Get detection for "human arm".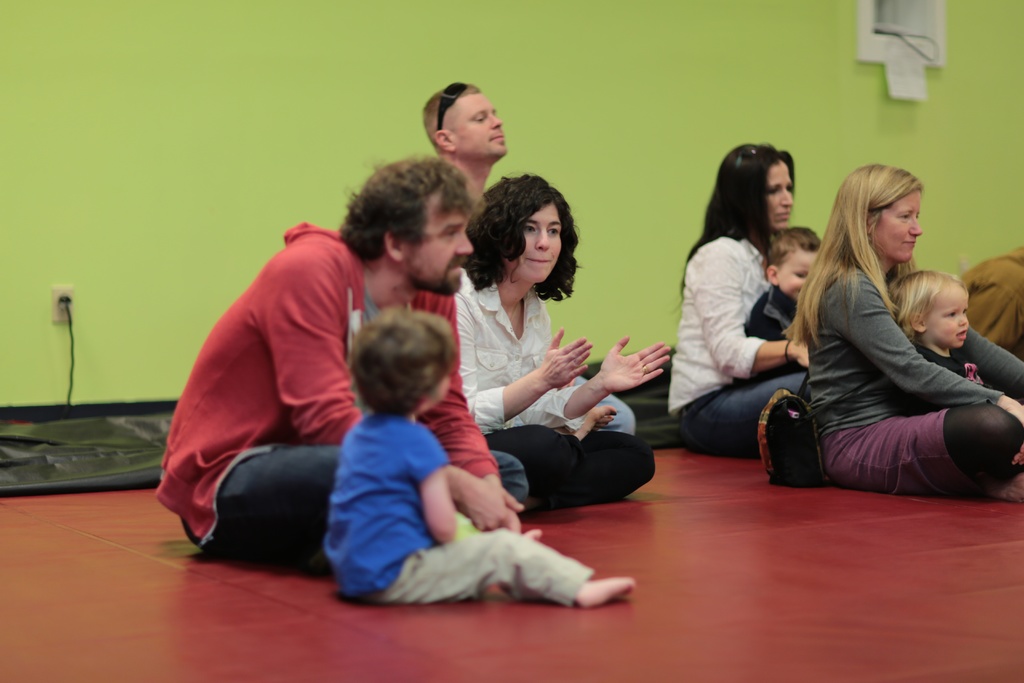
Detection: (left=963, top=323, right=1023, bottom=397).
